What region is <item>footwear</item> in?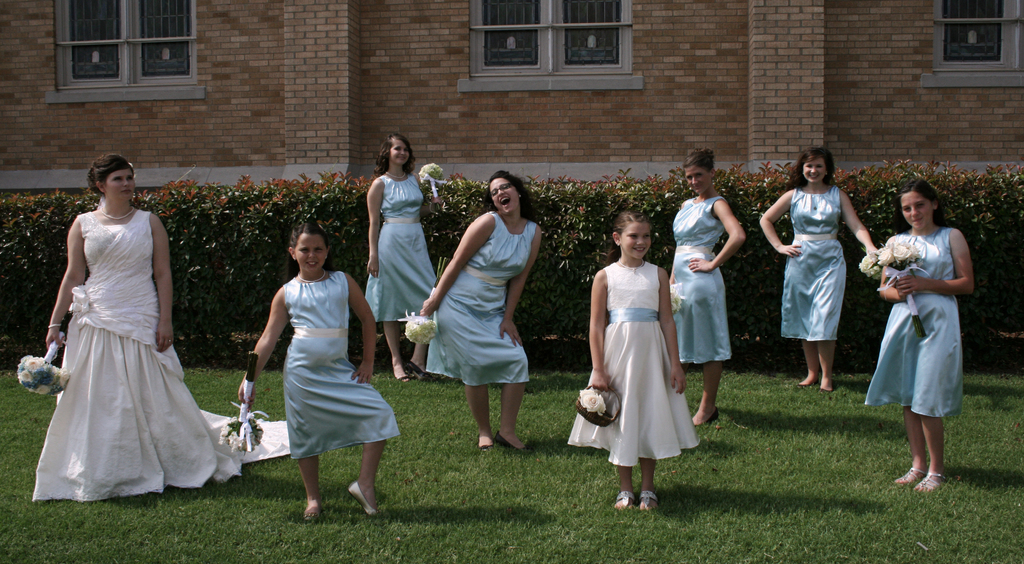
locate(409, 360, 425, 378).
